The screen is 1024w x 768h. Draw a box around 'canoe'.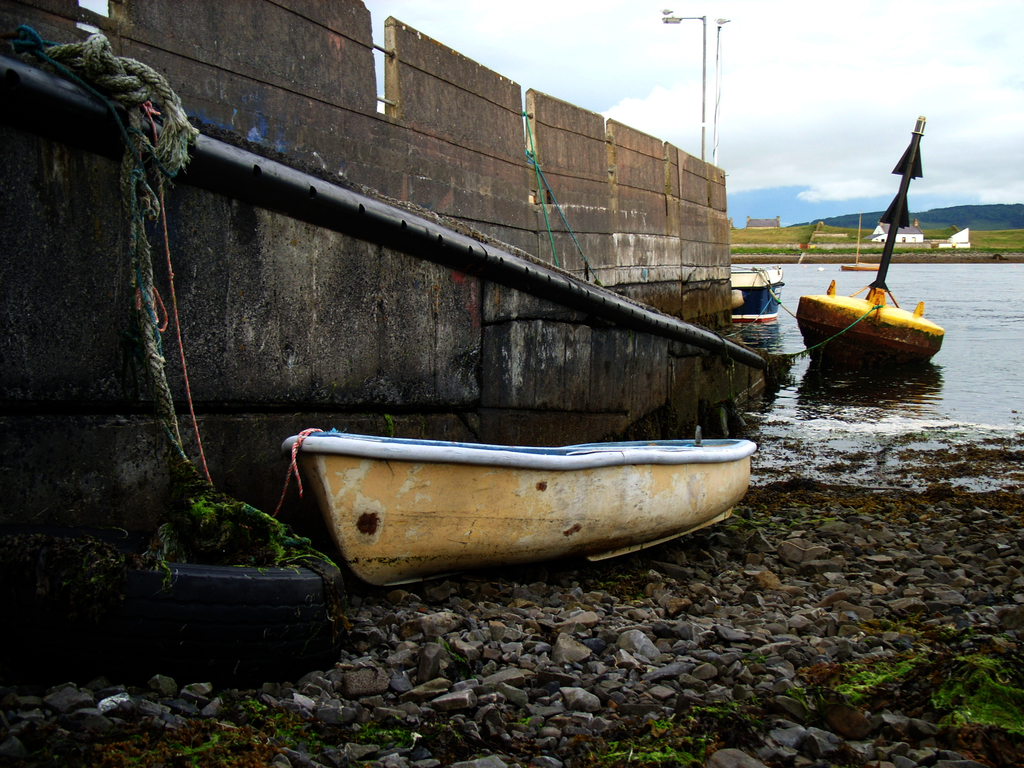
detection(790, 290, 947, 365).
